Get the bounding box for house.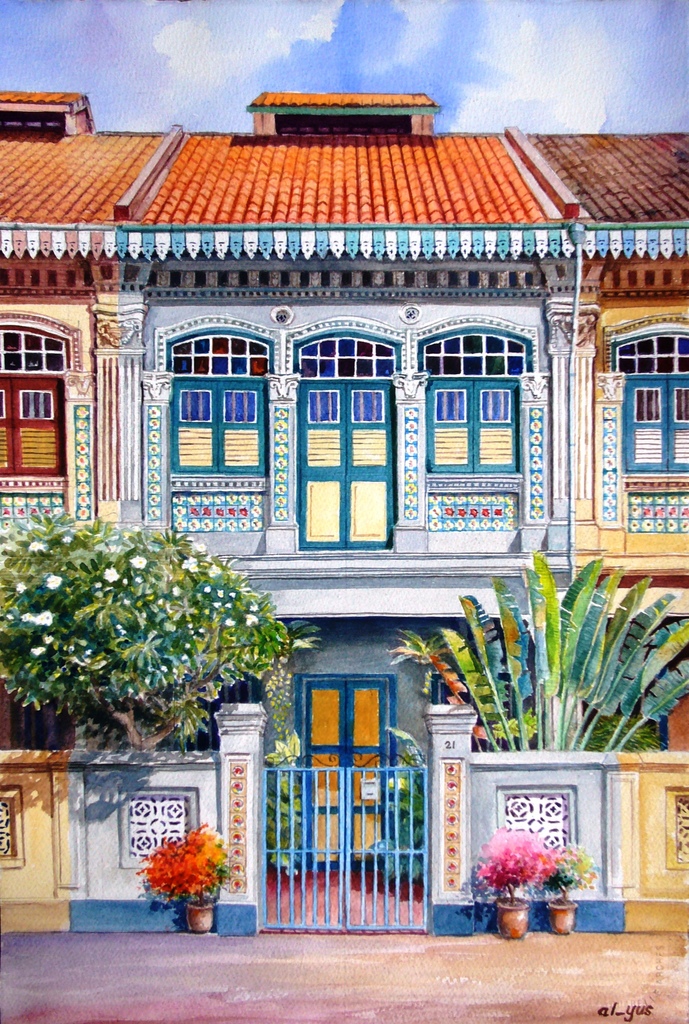
select_region(0, 87, 688, 868).
